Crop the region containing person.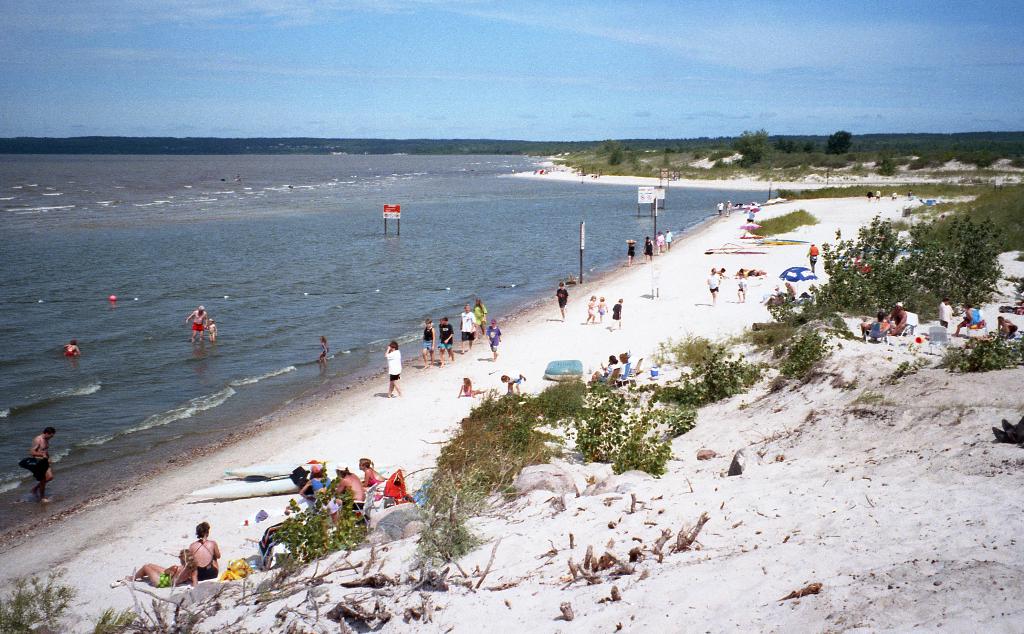
Crop region: {"x1": 992, "y1": 312, "x2": 1020, "y2": 338}.
